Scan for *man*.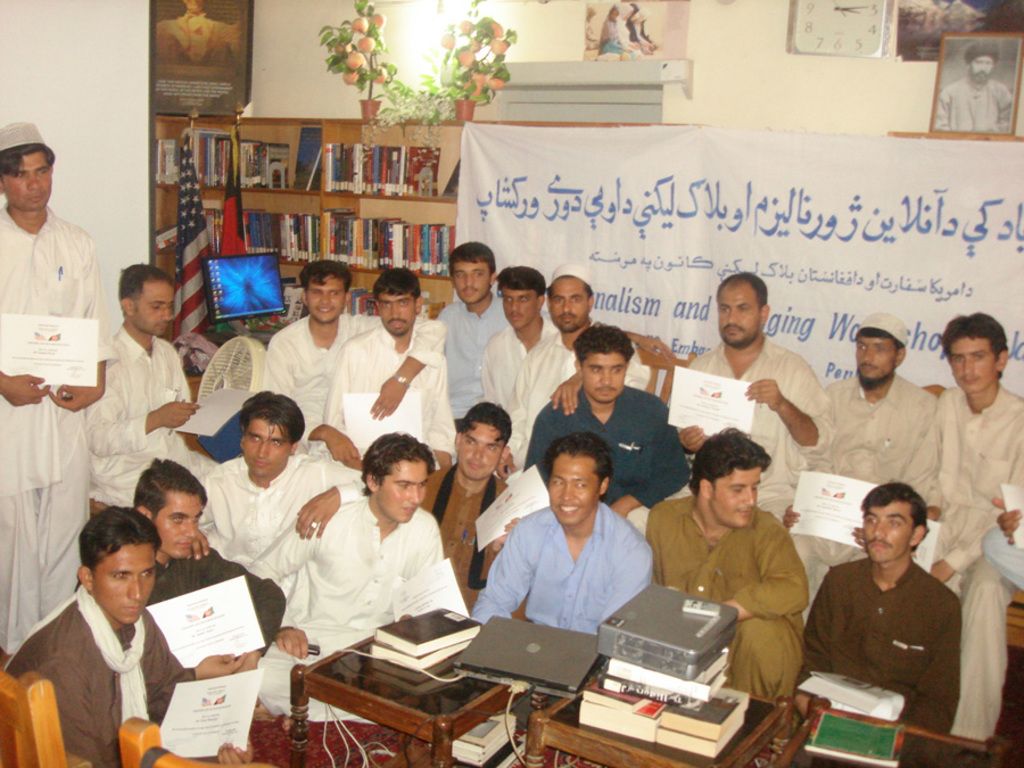
Scan result: select_region(132, 459, 287, 667).
